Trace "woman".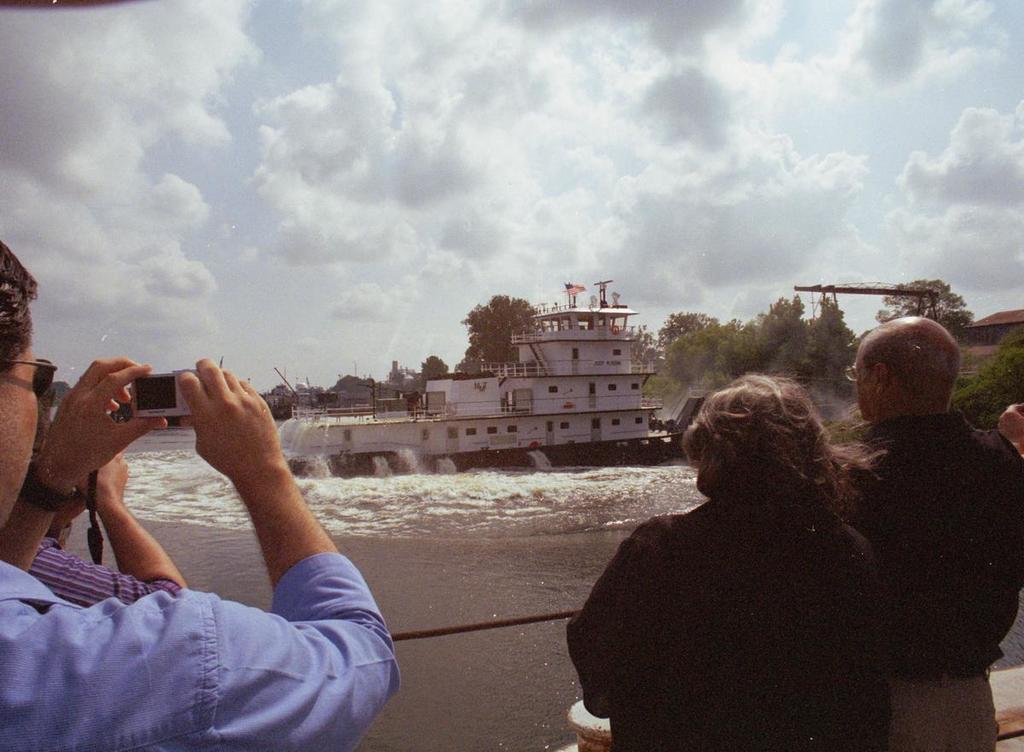
Traced to 583, 351, 922, 744.
